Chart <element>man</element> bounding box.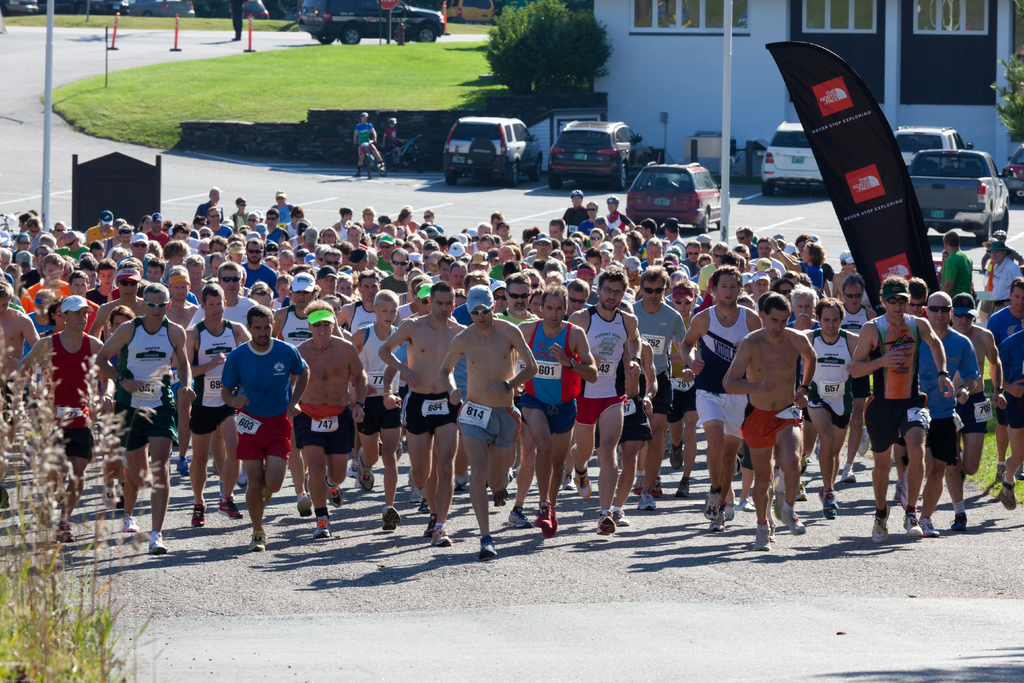
Charted: bbox=(20, 298, 113, 544).
